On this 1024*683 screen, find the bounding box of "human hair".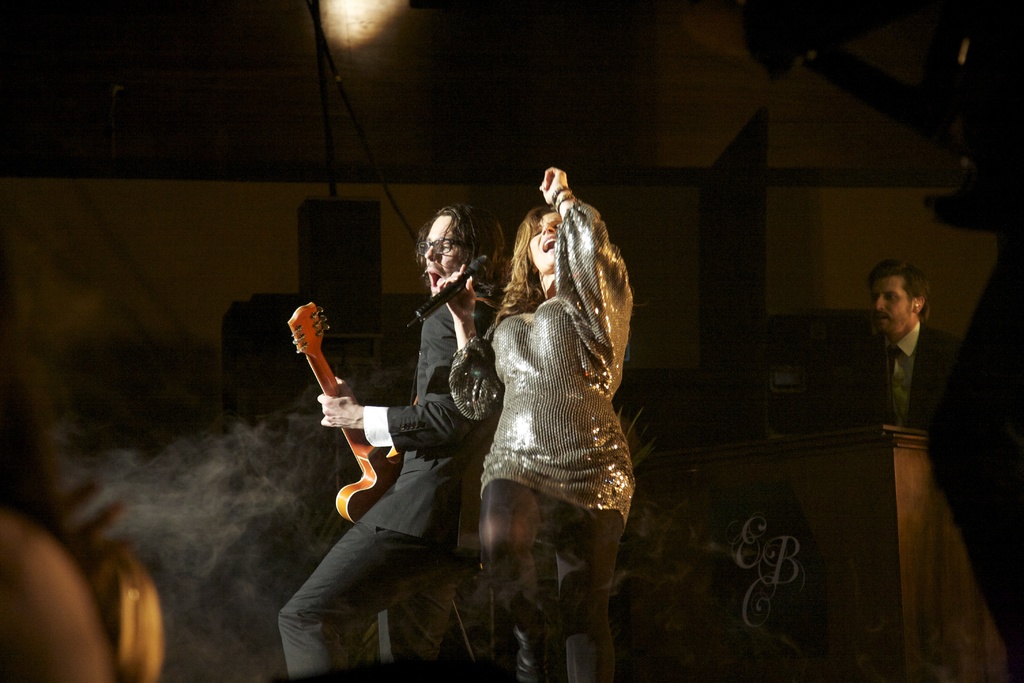
Bounding box: Rect(493, 202, 548, 324).
